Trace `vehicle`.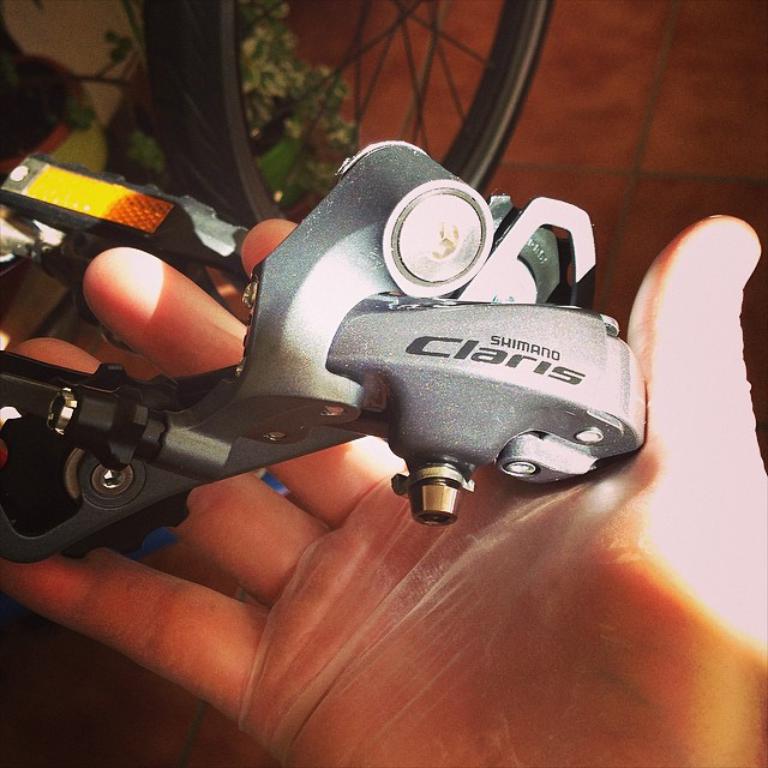
Traced to [left=0, top=0, right=649, bottom=564].
